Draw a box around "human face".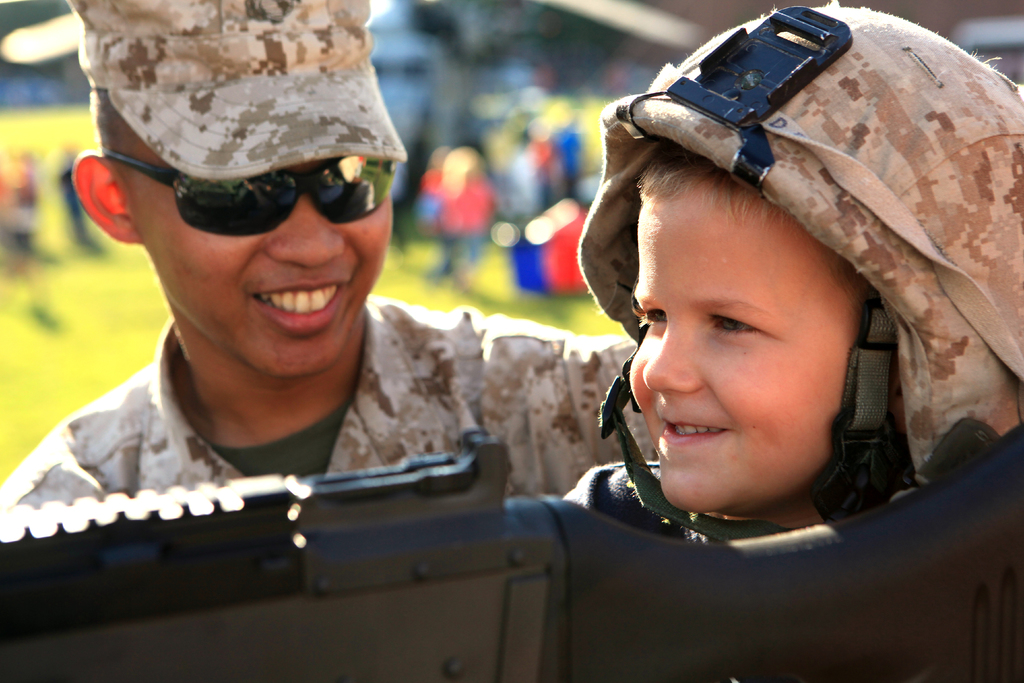
crop(628, 172, 867, 508).
